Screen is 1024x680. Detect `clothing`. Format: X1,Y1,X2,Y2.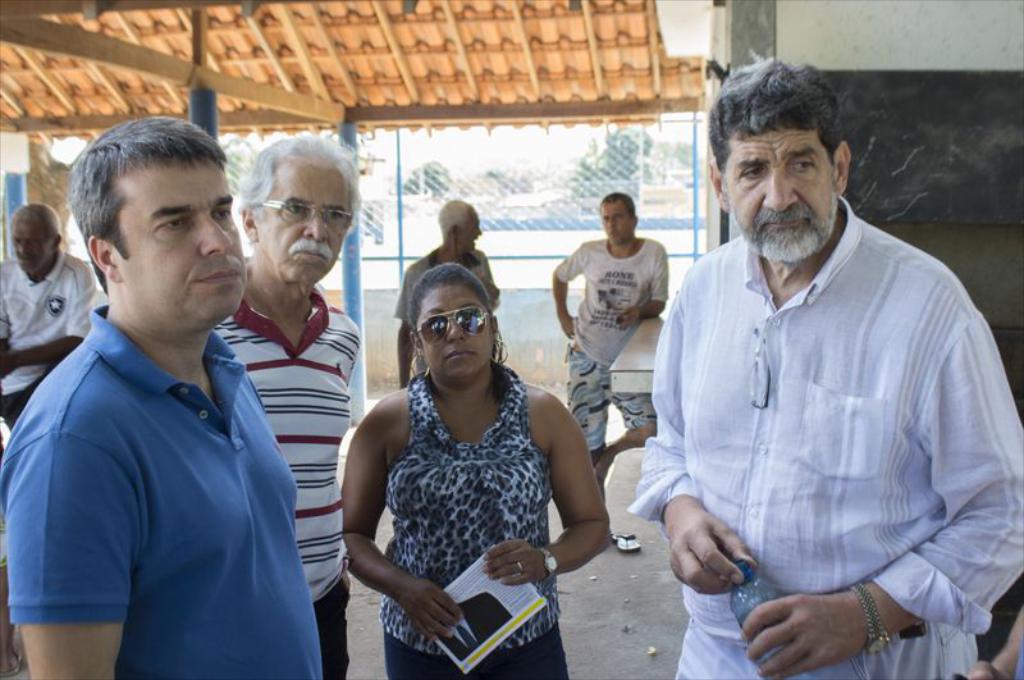
388,246,497,327.
